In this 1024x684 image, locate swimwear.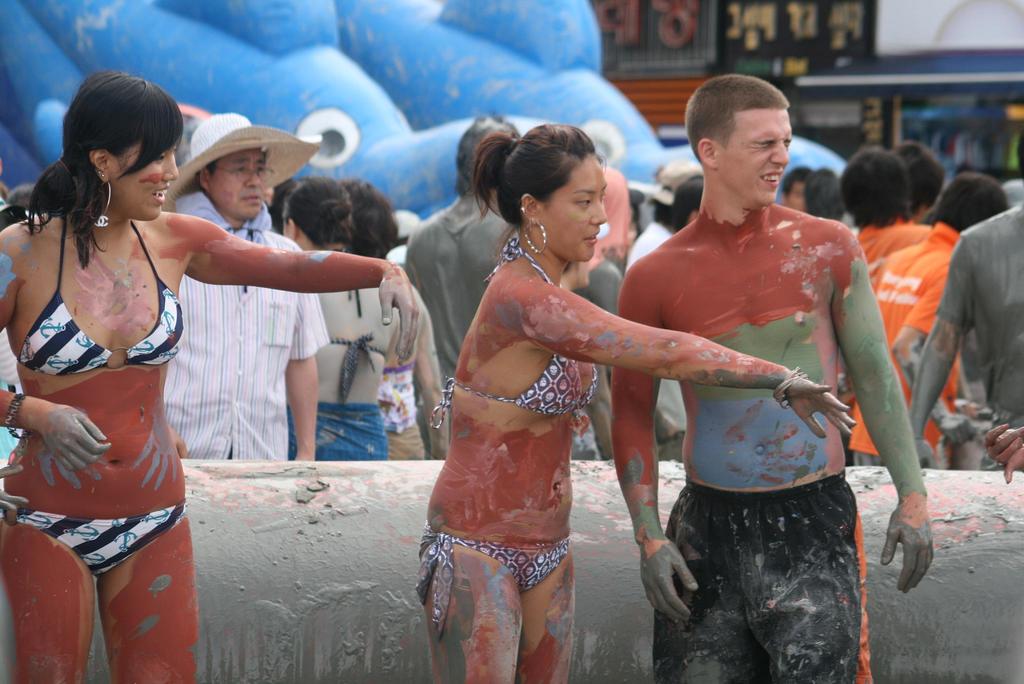
Bounding box: (650,482,876,683).
